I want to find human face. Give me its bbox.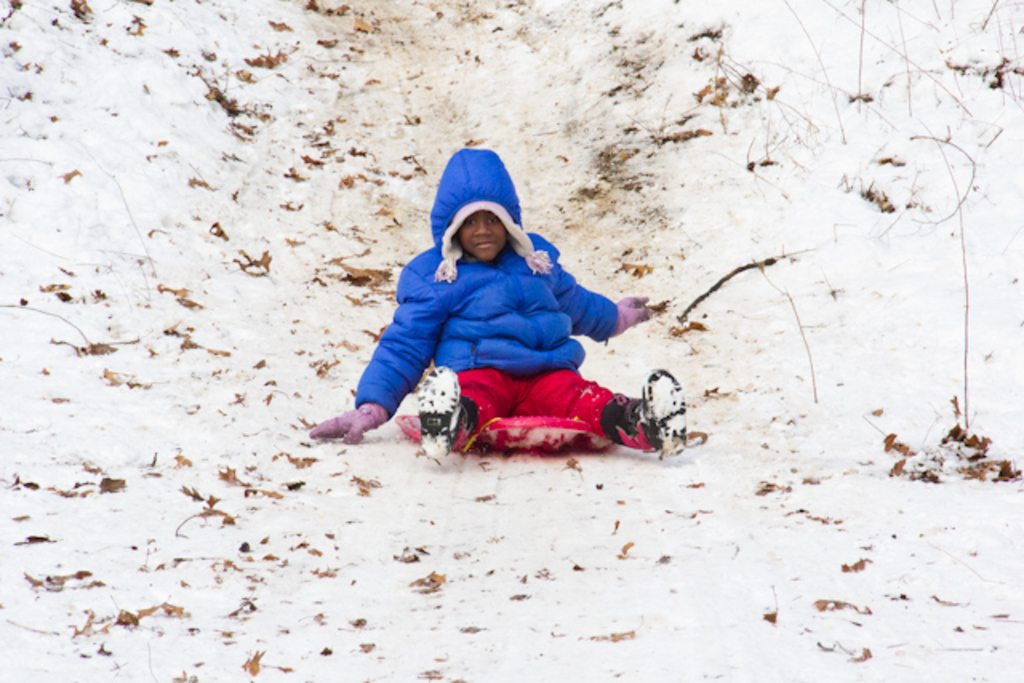
{"x1": 458, "y1": 213, "x2": 509, "y2": 261}.
